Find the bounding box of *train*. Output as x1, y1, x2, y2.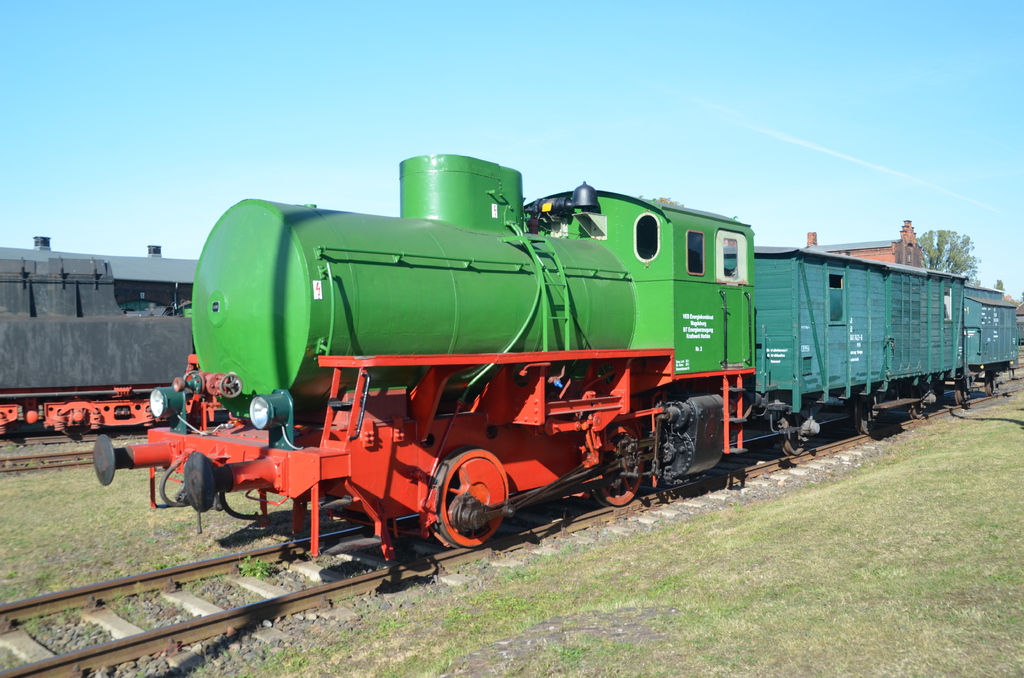
0, 235, 199, 432.
